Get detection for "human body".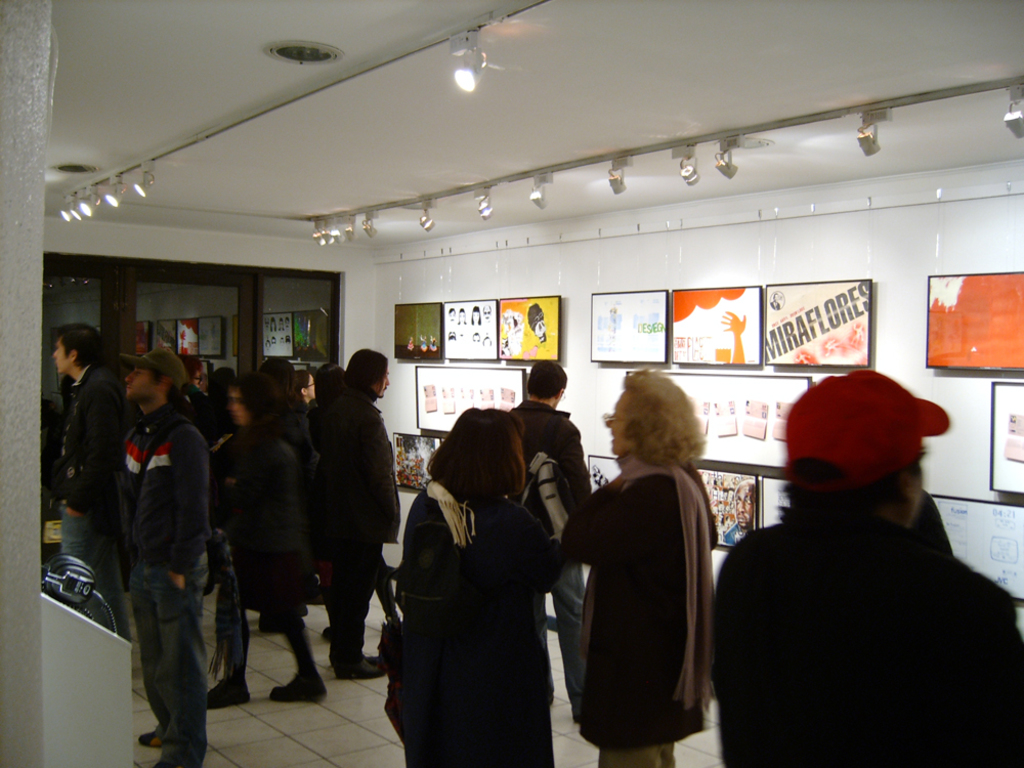
Detection: left=719, top=371, right=1023, bottom=767.
